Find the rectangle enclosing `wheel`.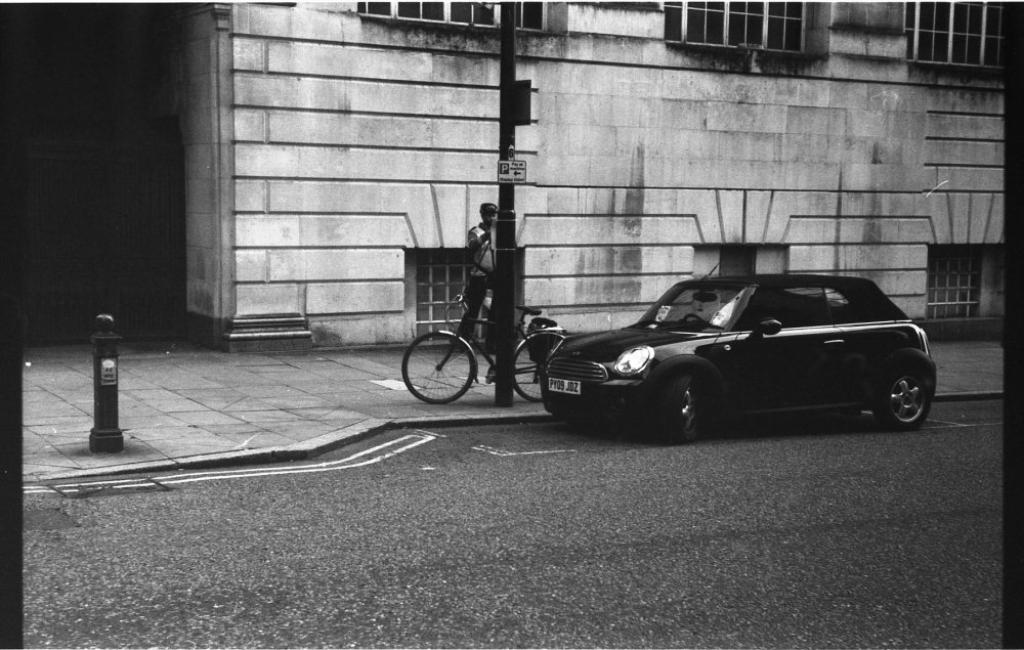
l=399, t=331, r=475, b=402.
